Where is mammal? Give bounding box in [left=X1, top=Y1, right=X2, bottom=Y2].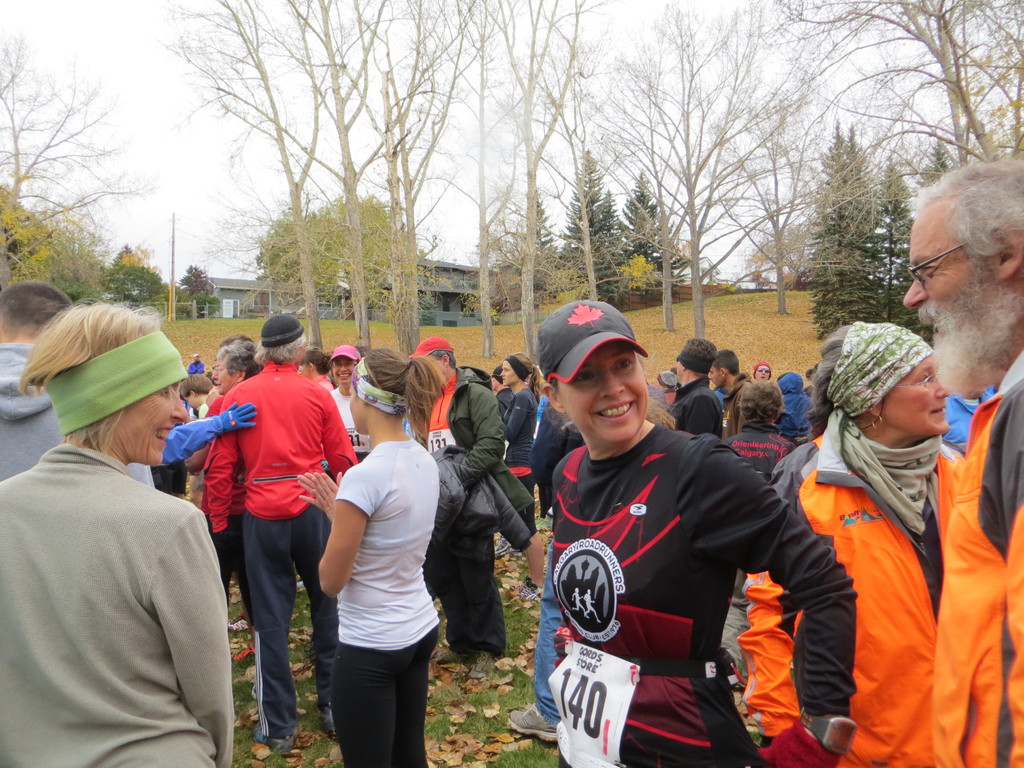
[left=640, top=354, right=668, bottom=417].
